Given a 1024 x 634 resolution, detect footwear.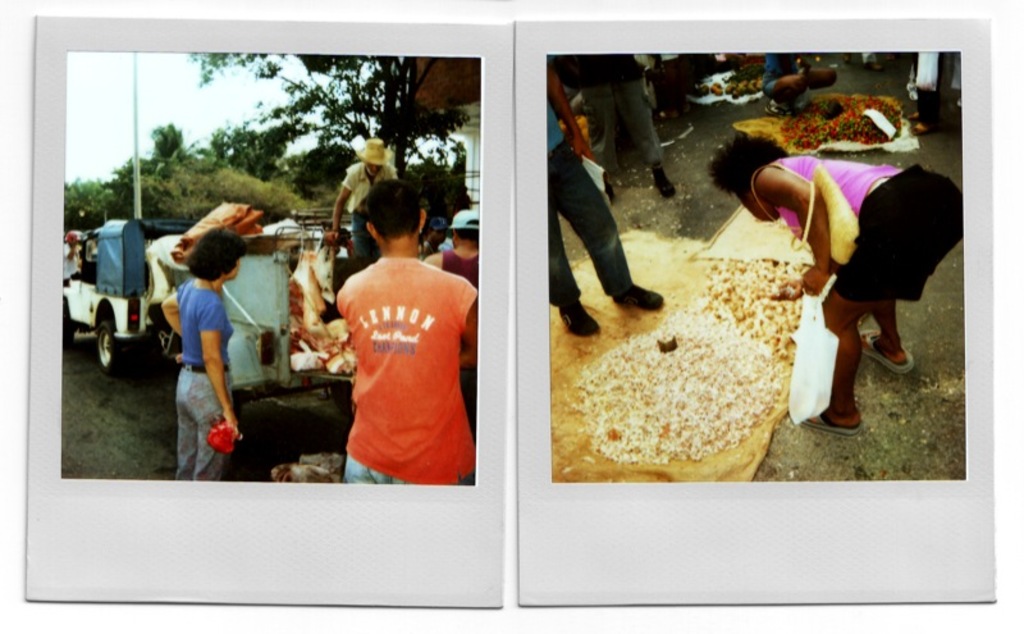
<region>613, 279, 671, 311</region>.
